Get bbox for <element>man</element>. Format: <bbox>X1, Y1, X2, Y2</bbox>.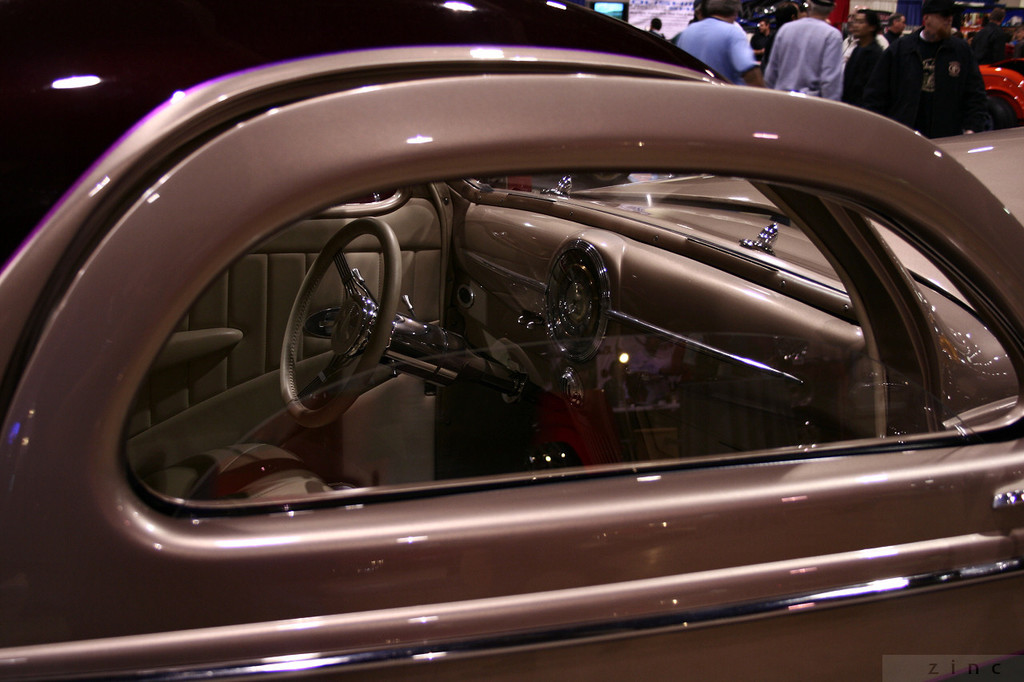
<bbox>845, 6, 883, 106</bbox>.
